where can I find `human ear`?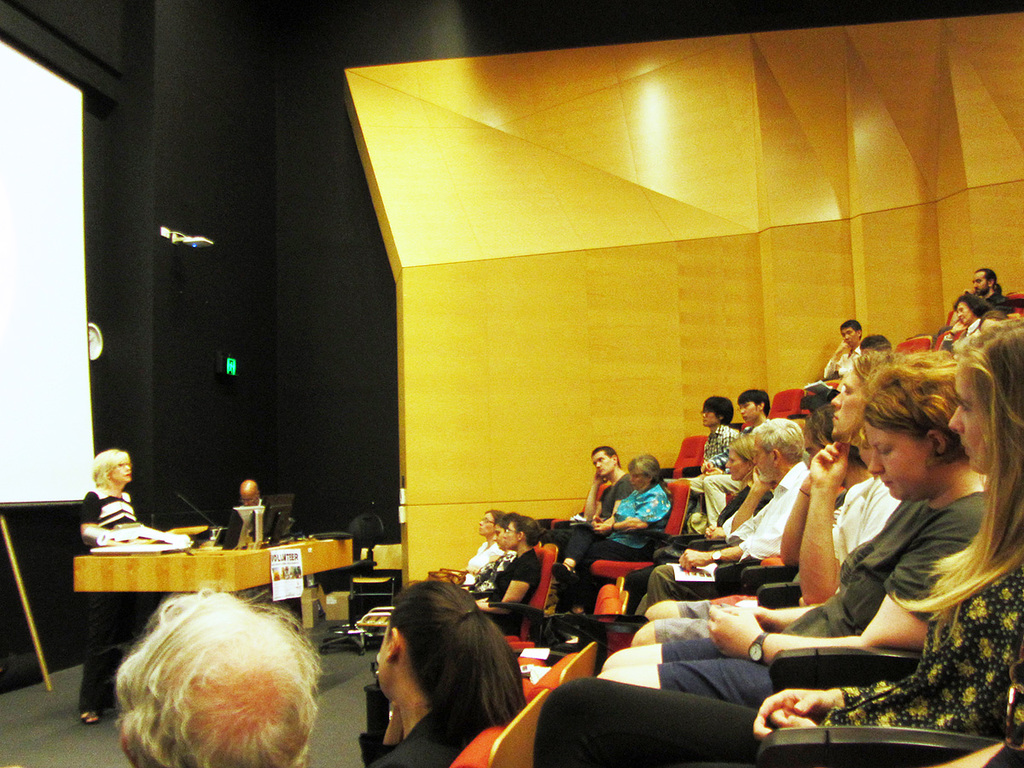
You can find it at select_region(927, 427, 946, 453).
